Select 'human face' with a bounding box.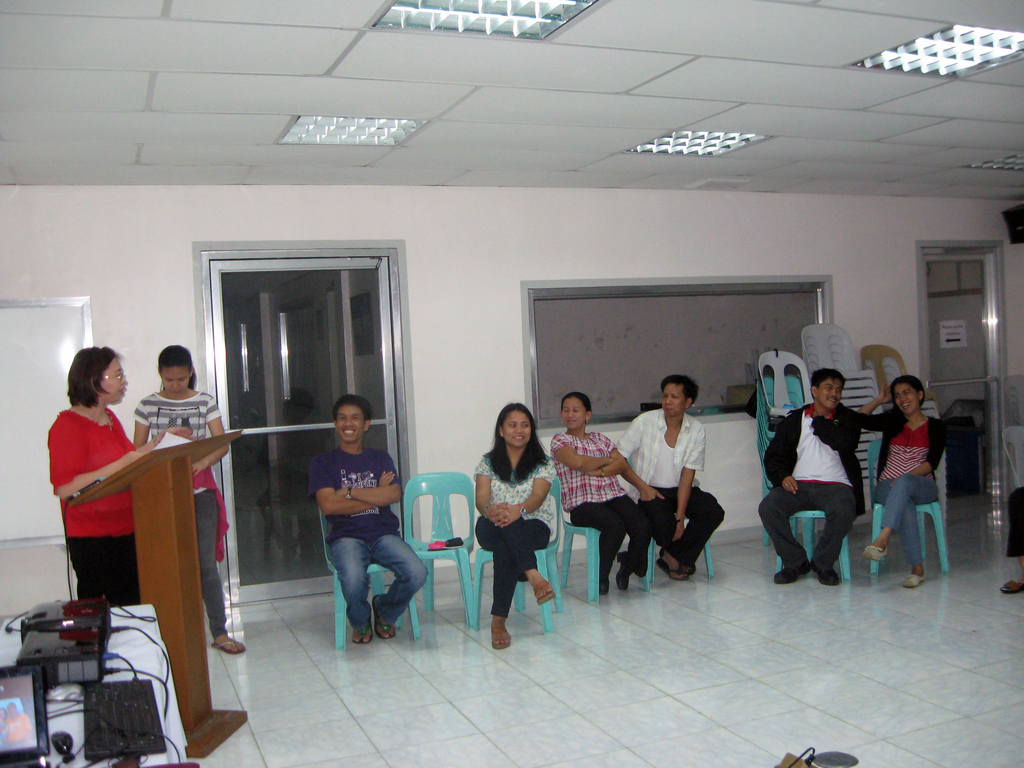
x1=337, y1=404, x2=366, y2=445.
